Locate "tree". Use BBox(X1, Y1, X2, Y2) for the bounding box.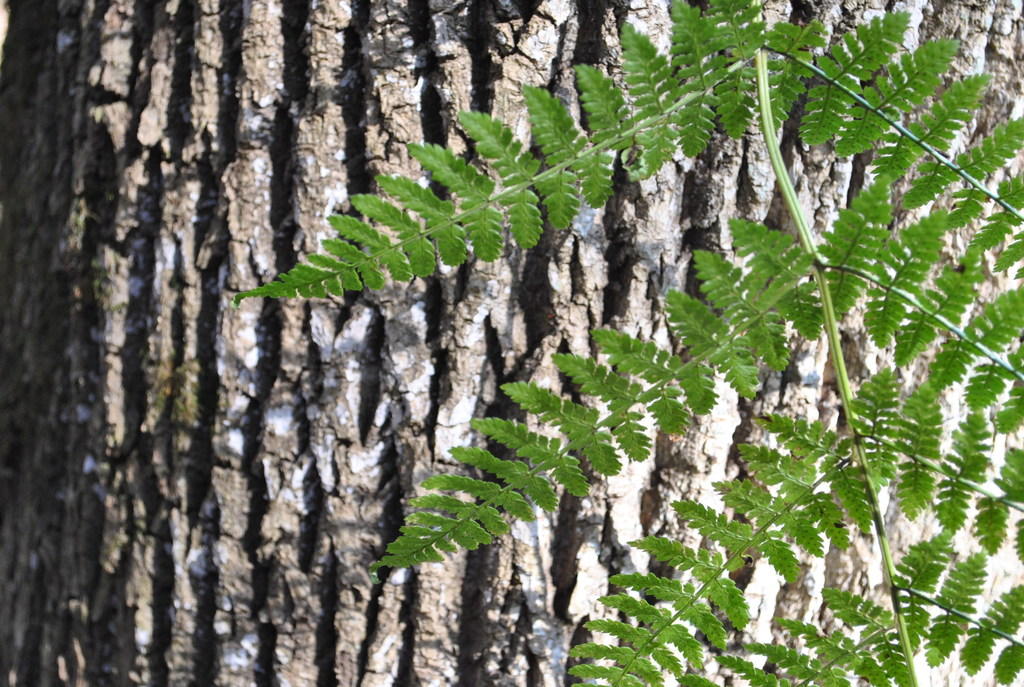
BBox(0, 0, 1023, 686).
